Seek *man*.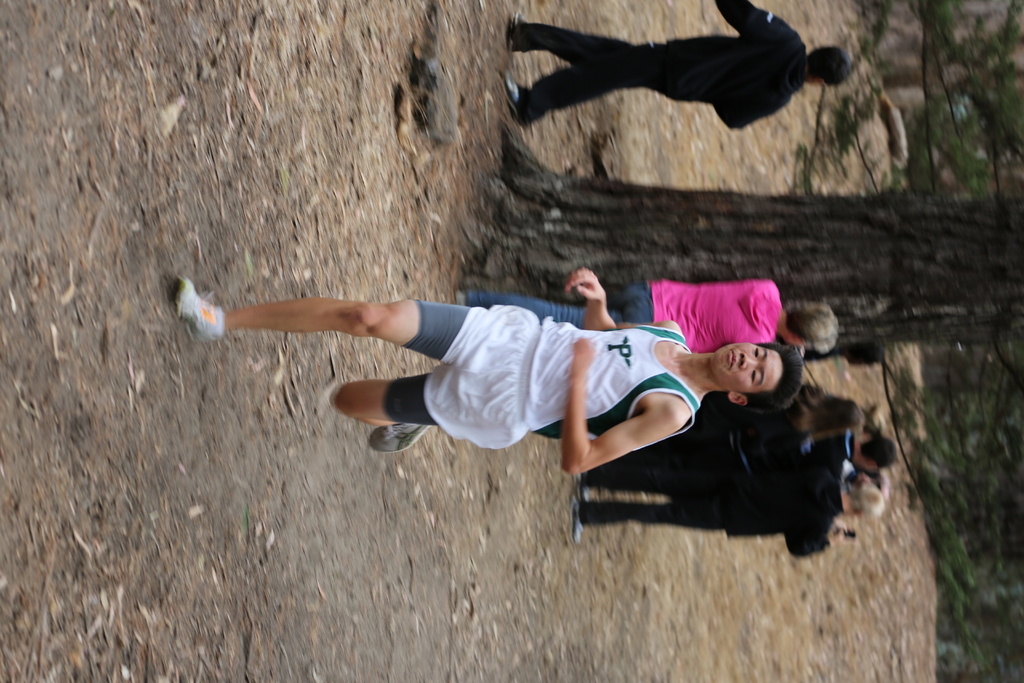
<region>180, 269, 802, 457</region>.
